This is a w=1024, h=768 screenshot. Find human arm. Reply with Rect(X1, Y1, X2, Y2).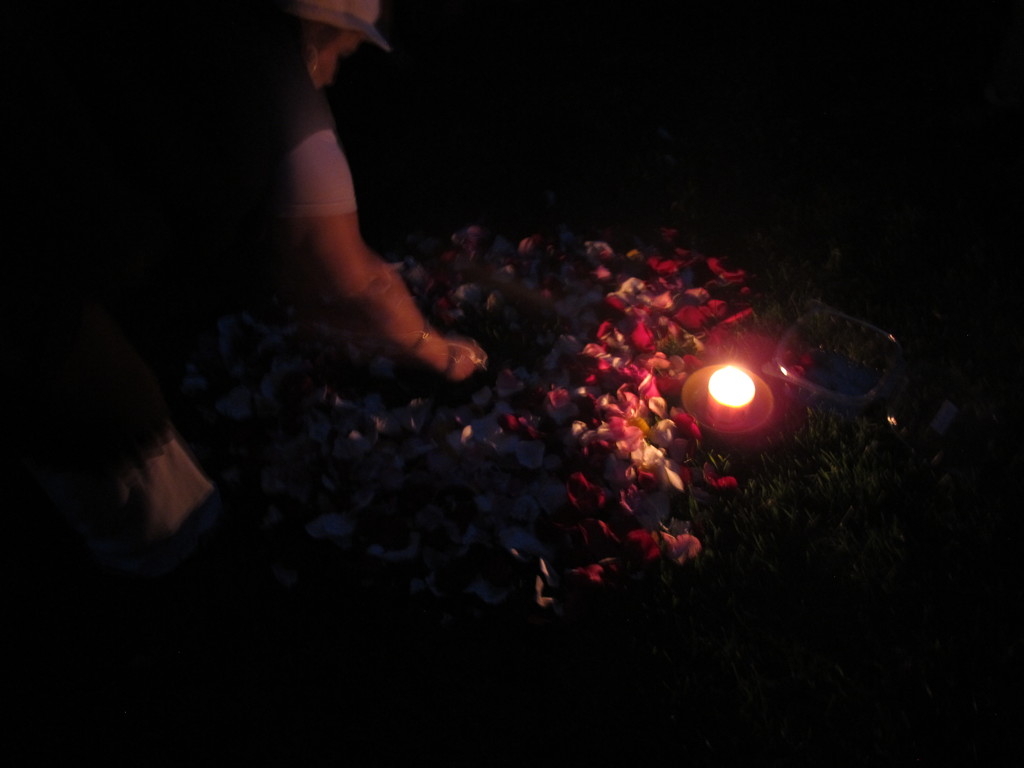
Rect(294, 159, 490, 396).
